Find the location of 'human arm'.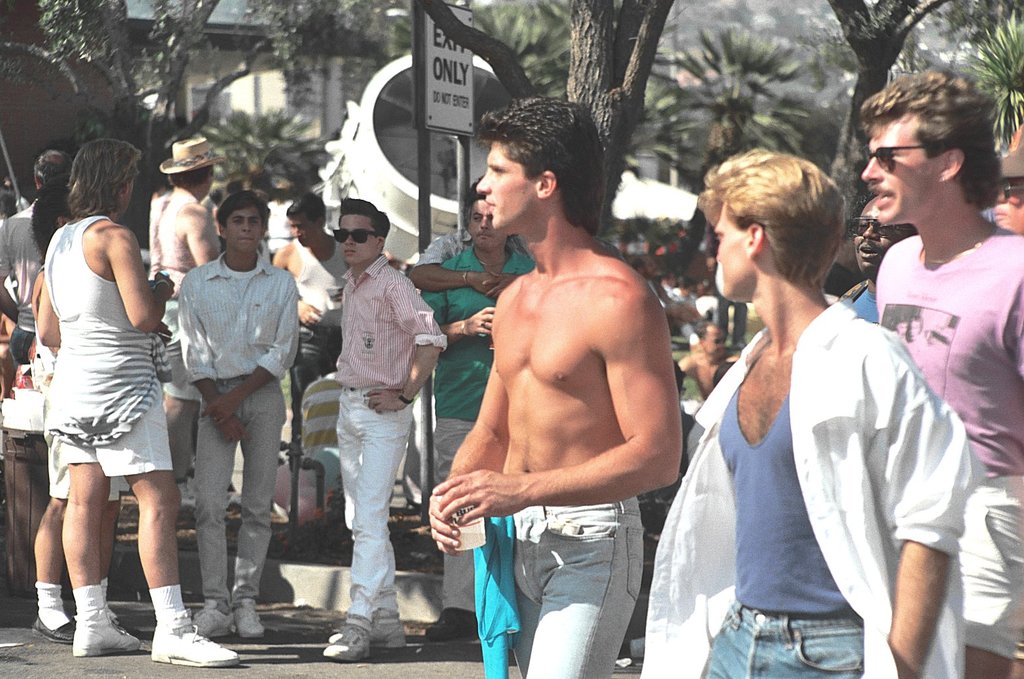
Location: rect(428, 297, 512, 559).
